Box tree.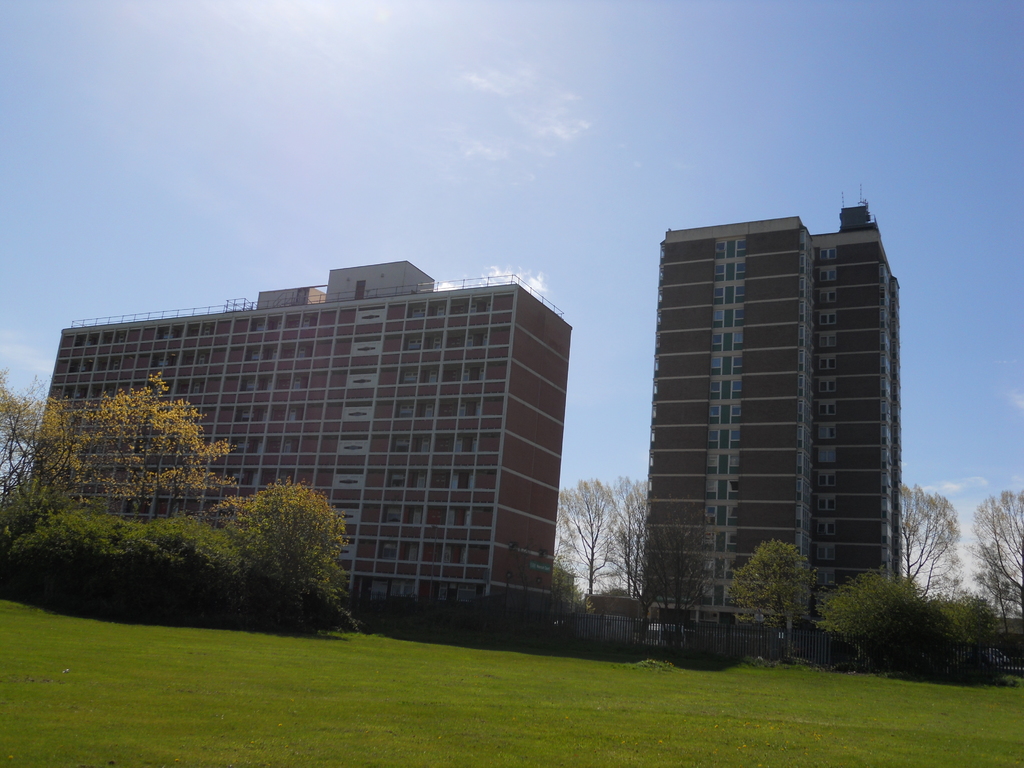
[x1=964, y1=488, x2=1023, y2=621].
